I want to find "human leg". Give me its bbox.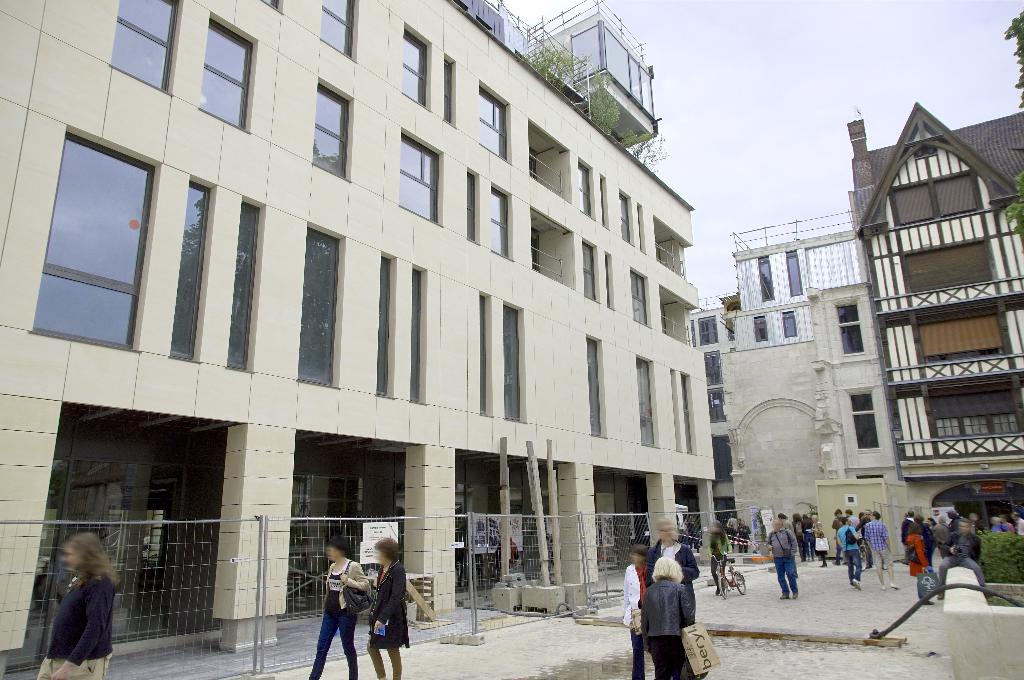
{"left": 786, "top": 558, "right": 798, "bottom": 598}.
